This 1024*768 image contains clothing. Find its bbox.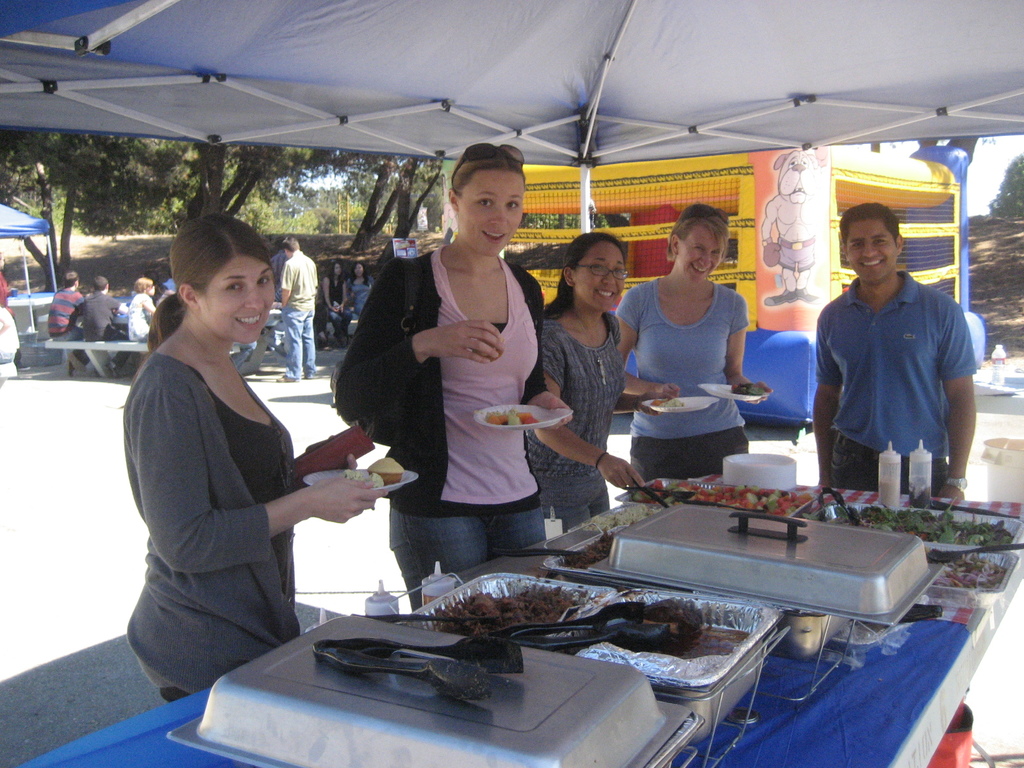
524:311:626:532.
